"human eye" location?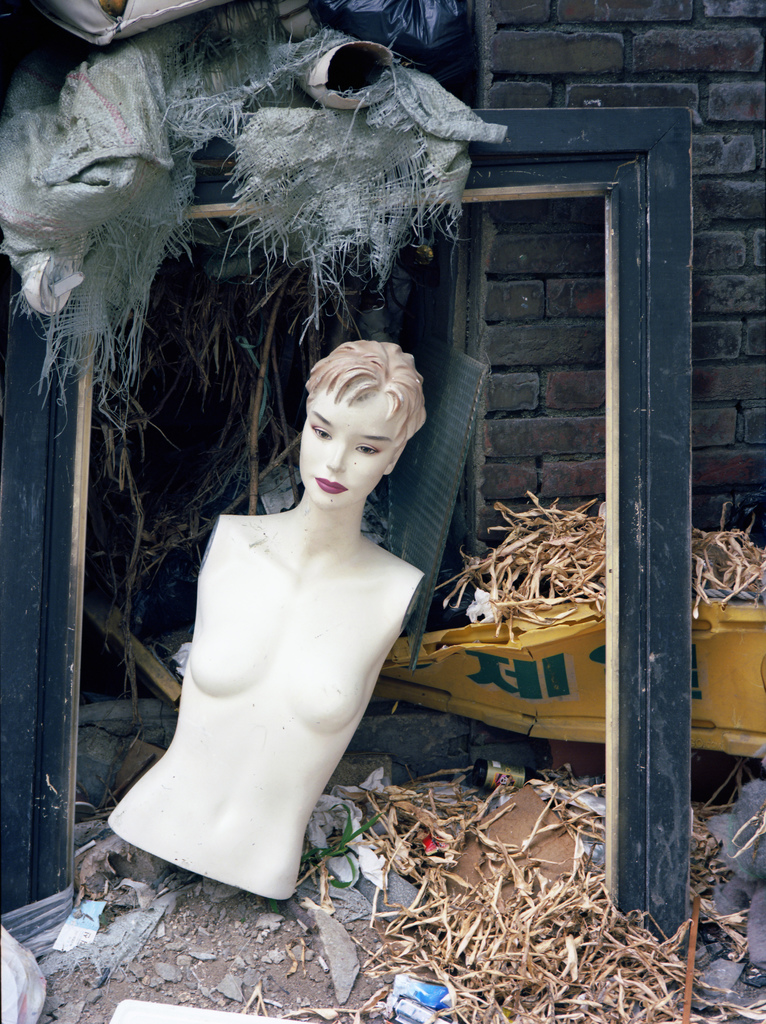
x1=307 y1=426 x2=330 y2=442
